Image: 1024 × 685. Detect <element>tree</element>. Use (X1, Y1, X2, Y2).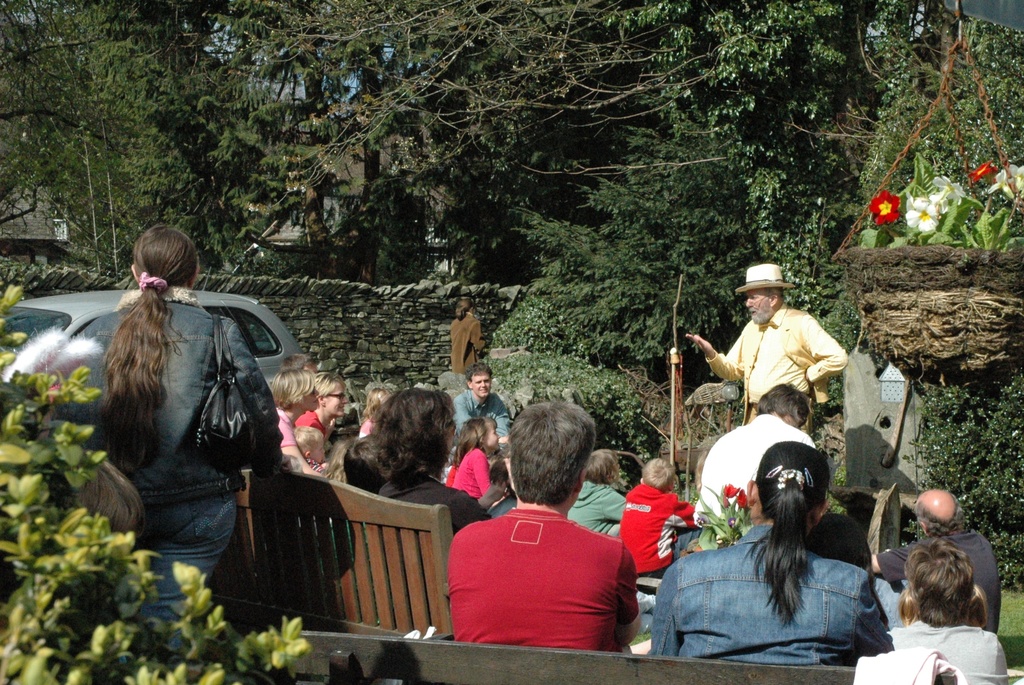
(0, 1, 114, 310).
